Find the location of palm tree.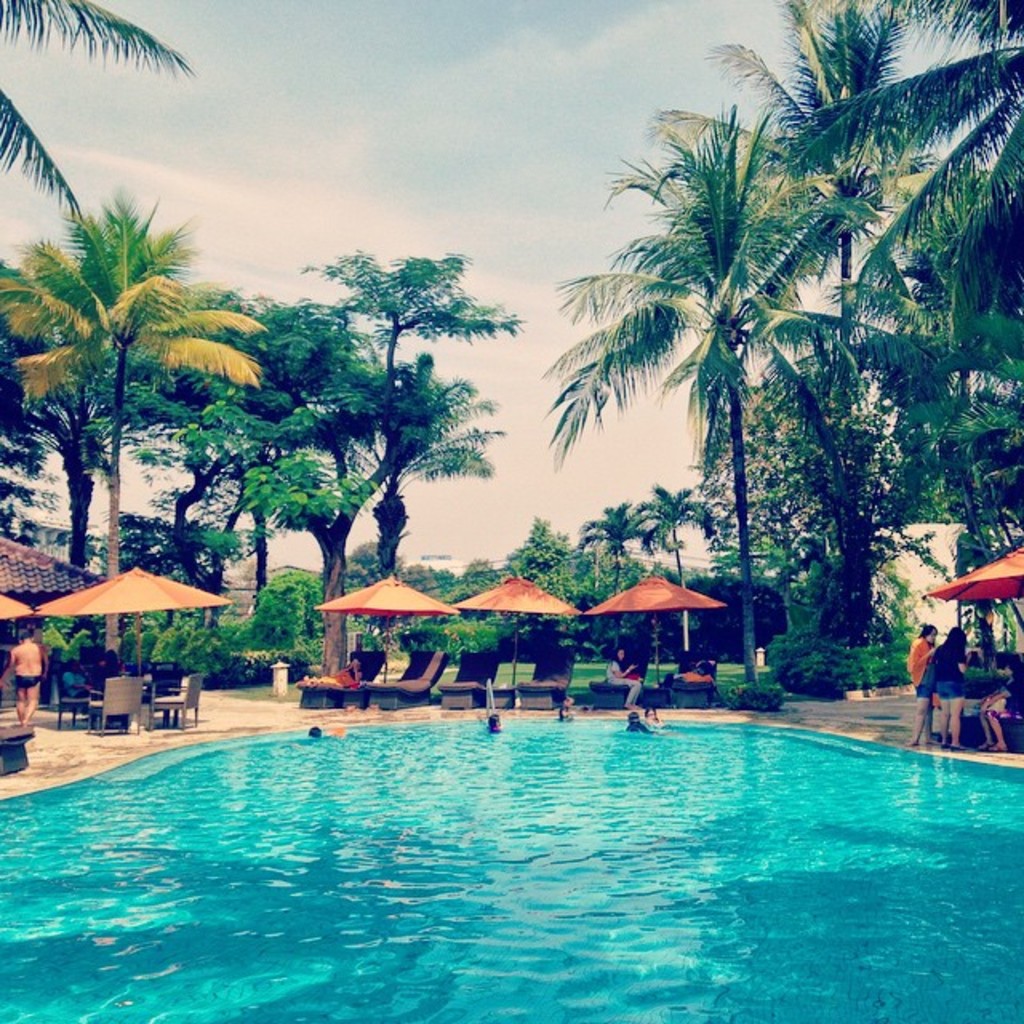
Location: left=234, top=432, right=365, bottom=701.
